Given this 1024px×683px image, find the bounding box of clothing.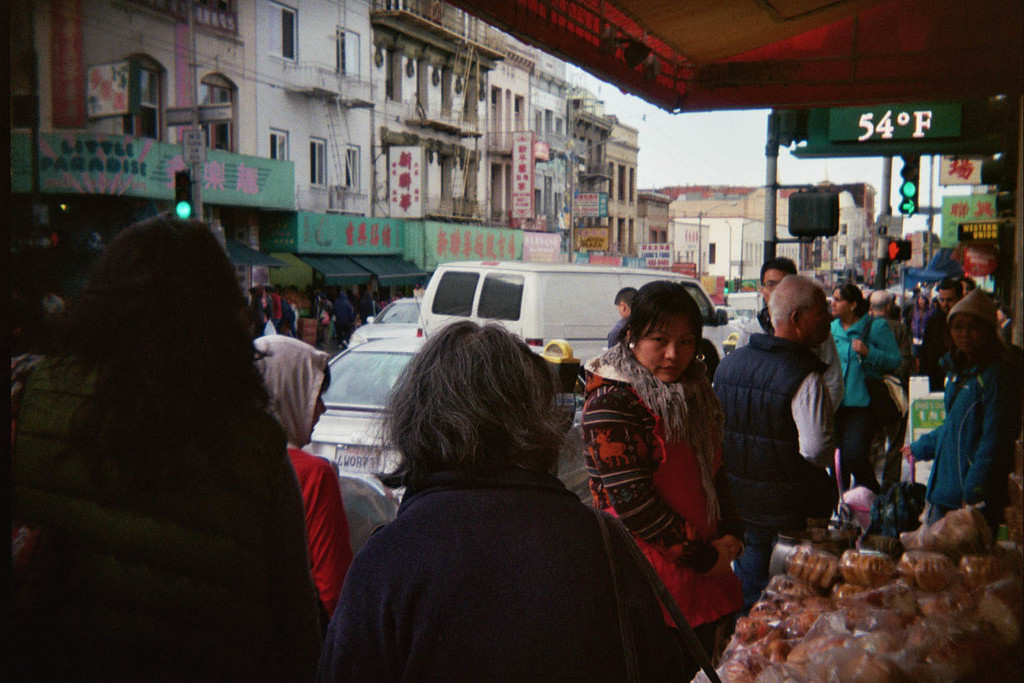
bbox=(328, 468, 675, 682).
